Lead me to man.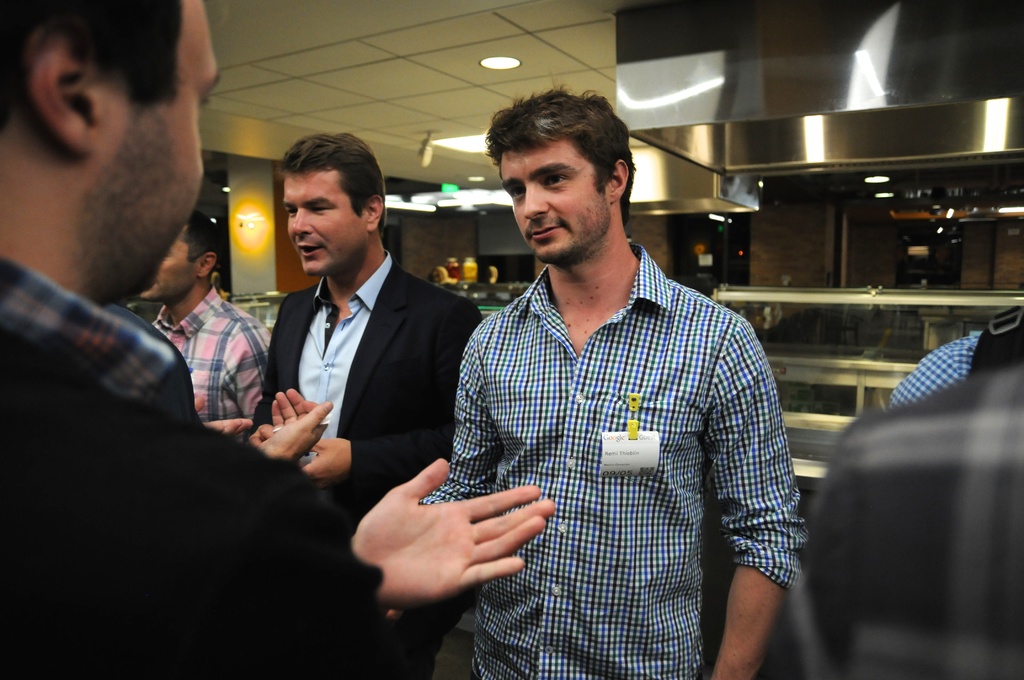
Lead to 406,92,795,656.
